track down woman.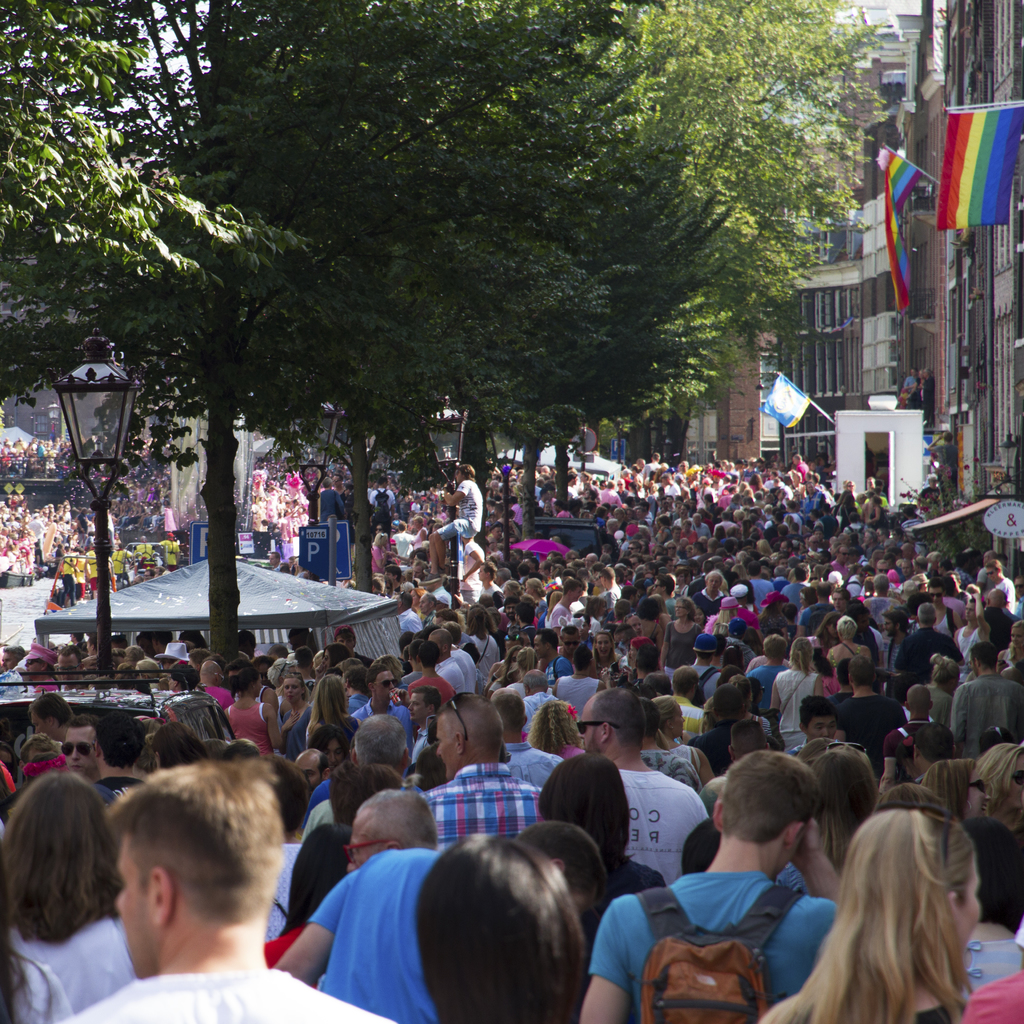
Tracked to bbox=[994, 619, 1023, 682].
